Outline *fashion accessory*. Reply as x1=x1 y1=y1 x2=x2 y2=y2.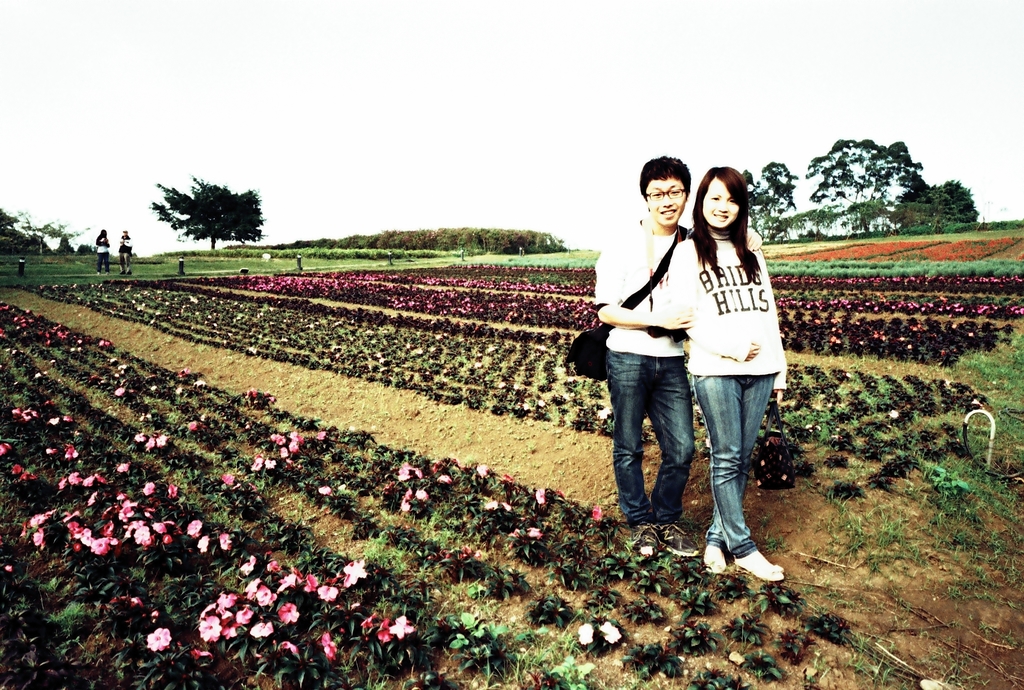
x1=623 y1=521 x2=660 y2=559.
